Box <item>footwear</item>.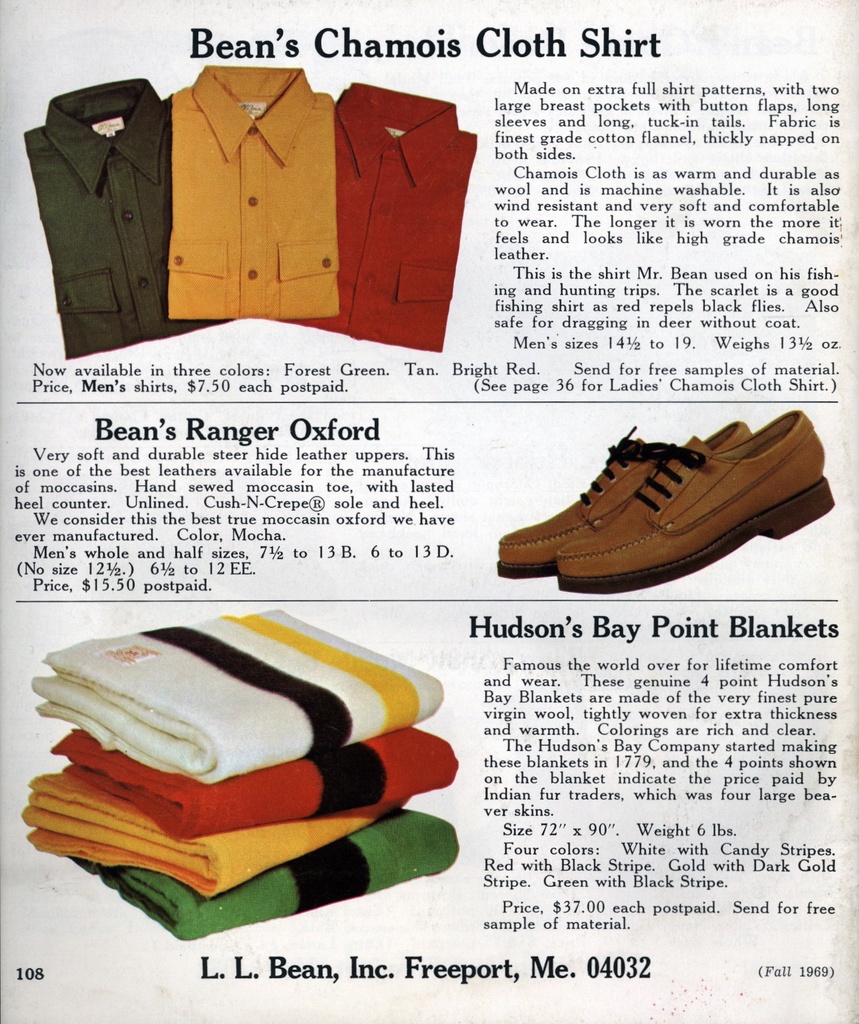
{"left": 499, "top": 420, "right": 746, "bottom": 578}.
